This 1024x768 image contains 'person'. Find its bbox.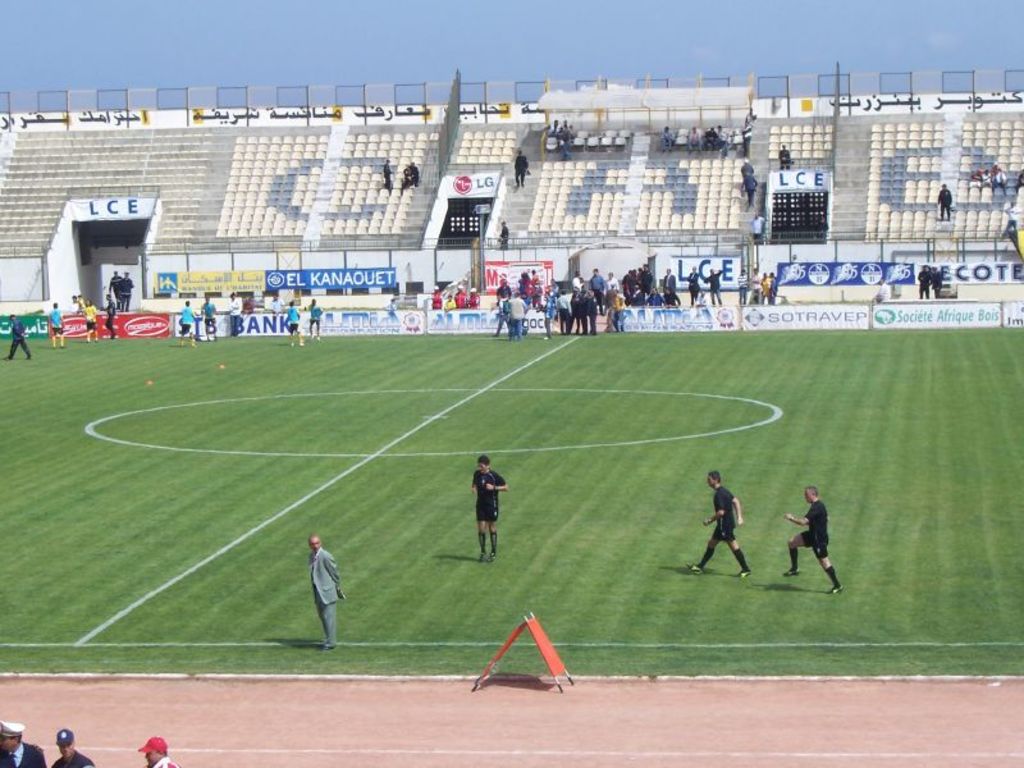
[561, 138, 572, 160].
